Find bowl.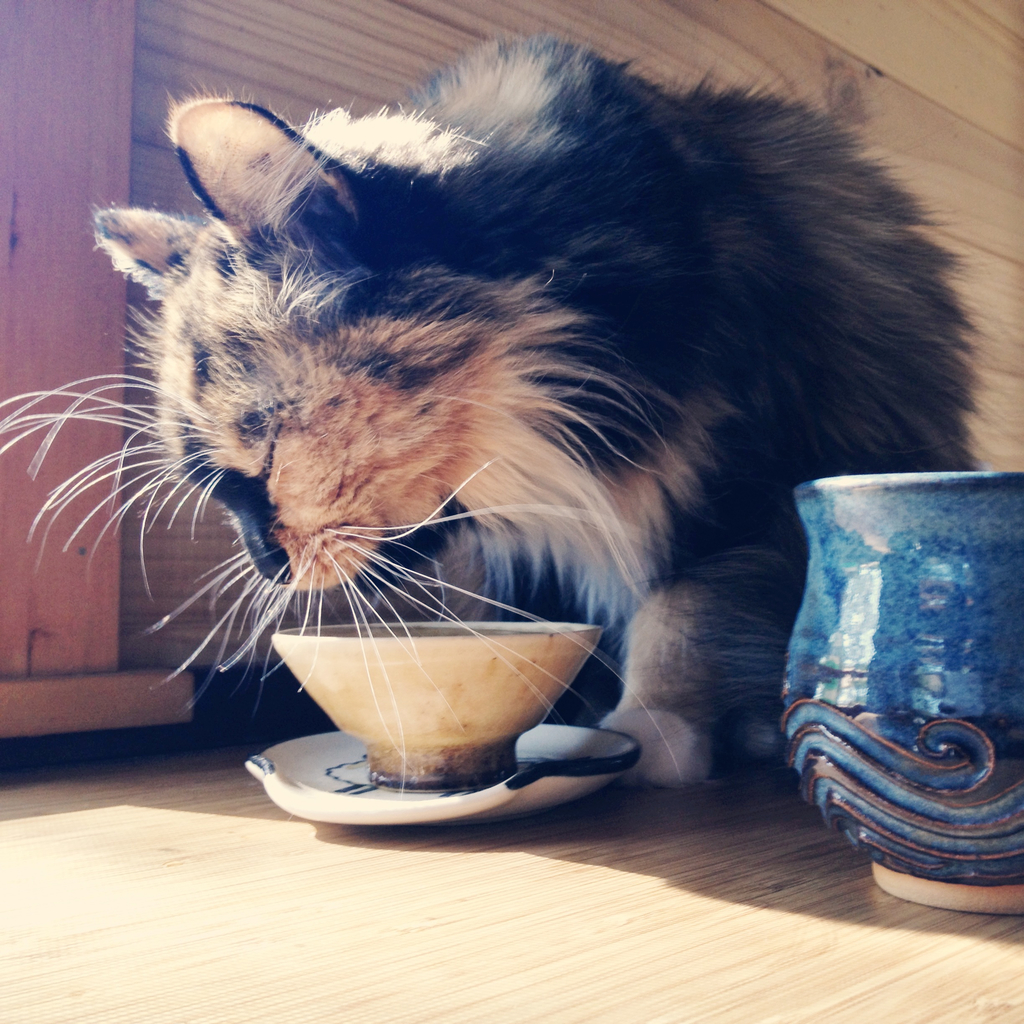
{"x1": 268, "y1": 612, "x2": 607, "y2": 791}.
